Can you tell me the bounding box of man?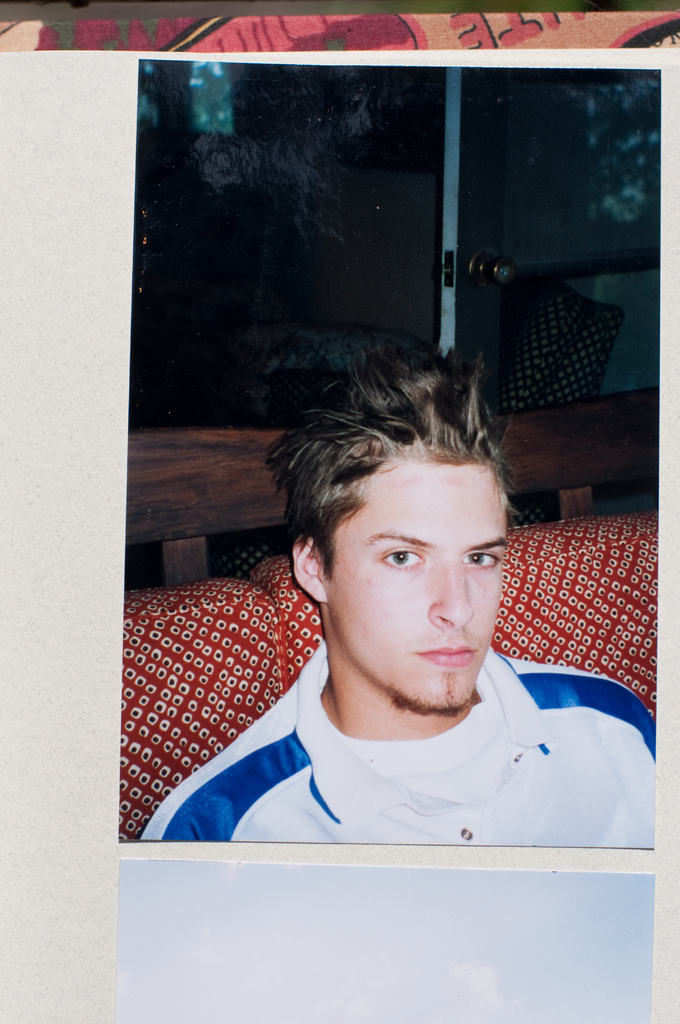
115, 325, 664, 915.
